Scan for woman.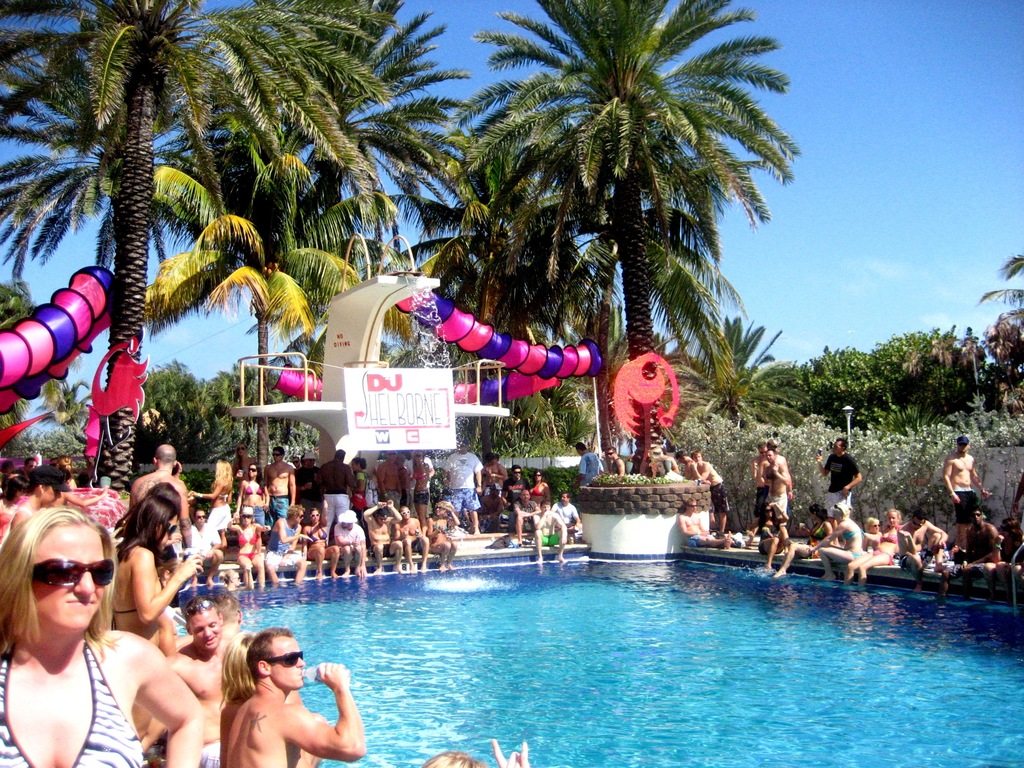
Scan result: select_region(9, 463, 71, 532).
